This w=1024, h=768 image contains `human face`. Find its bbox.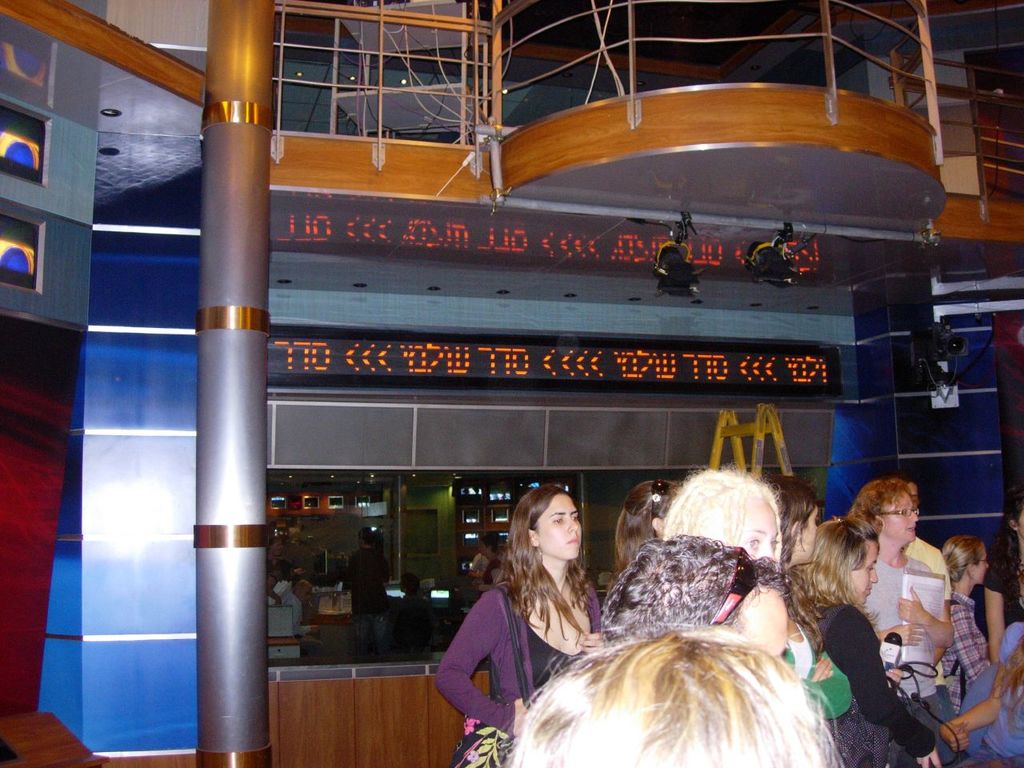
box(883, 490, 921, 544).
